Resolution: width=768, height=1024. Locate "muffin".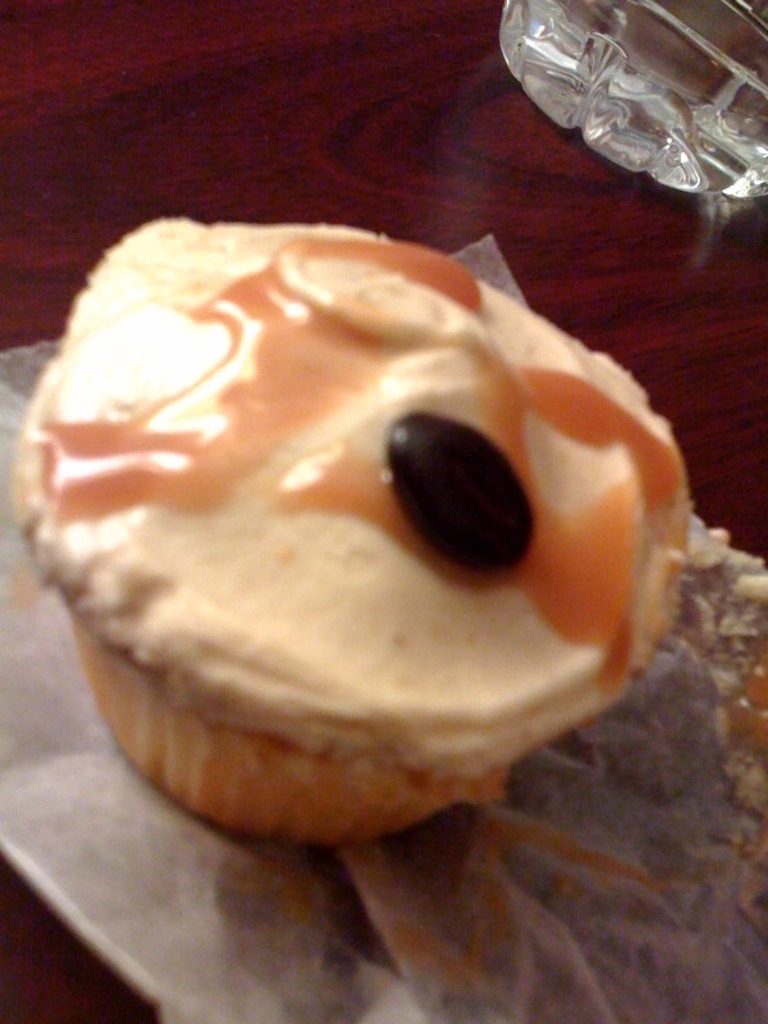
box=[6, 210, 696, 842].
